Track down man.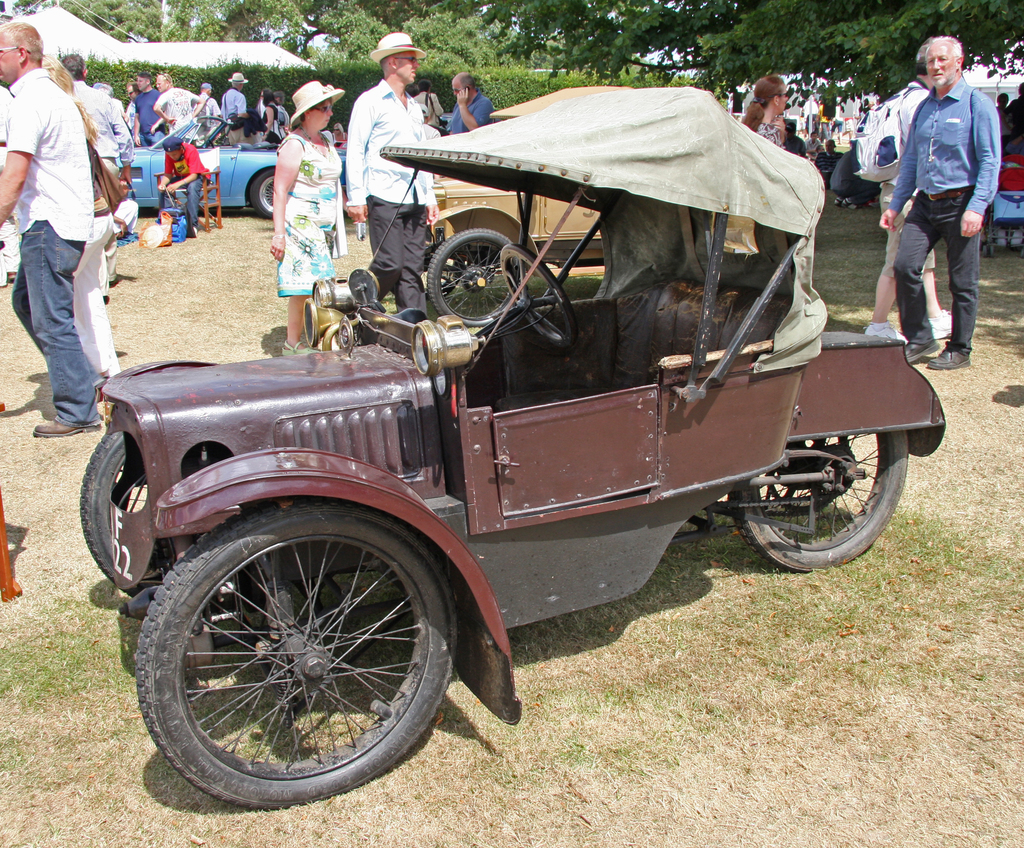
Tracked to {"left": 59, "top": 49, "right": 138, "bottom": 207}.
